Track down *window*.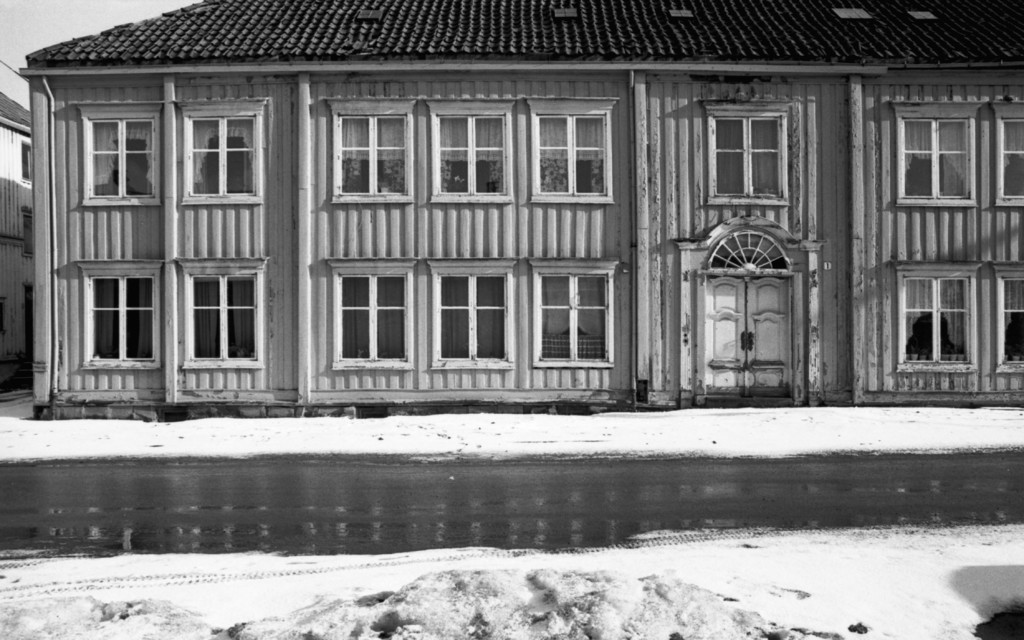
Tracked to 180,99,268,204.
